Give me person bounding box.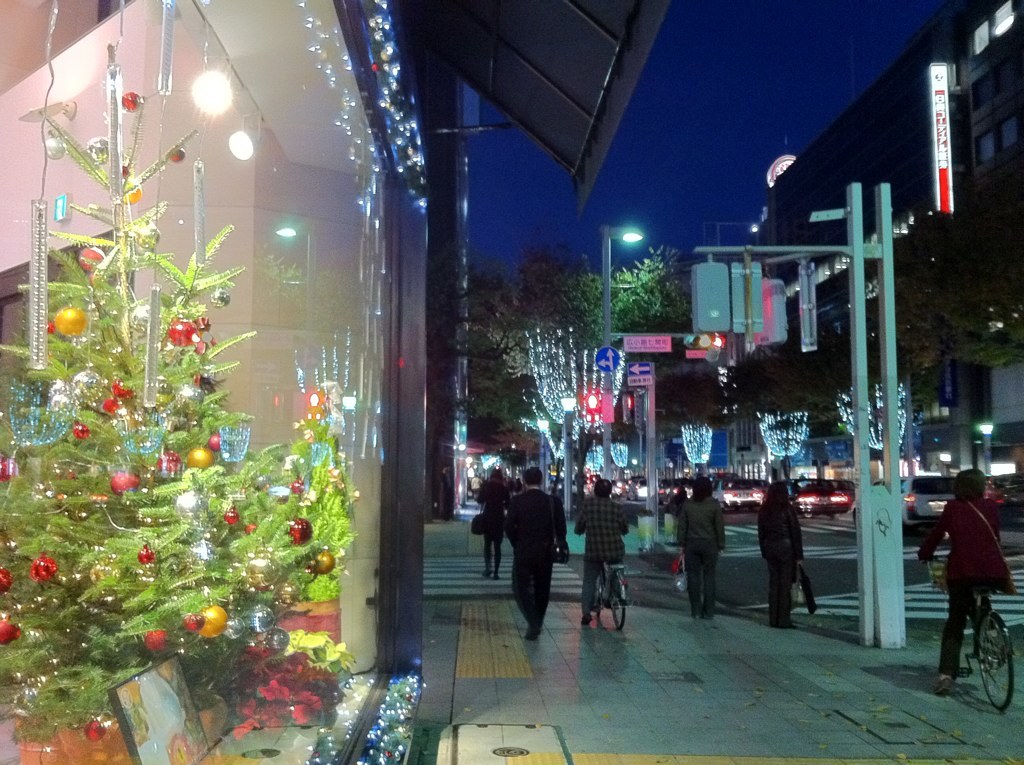
x1=477 y1=467 x2=509 y2=581.
